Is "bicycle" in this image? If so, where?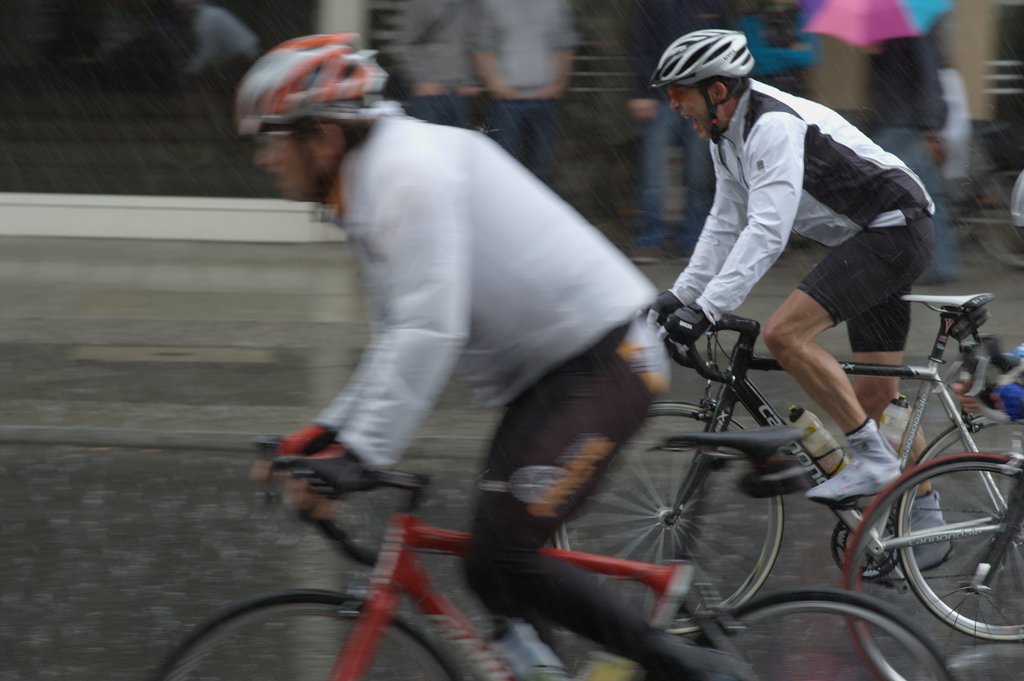
Yes, at <box>939,111,1023,279</box>.
